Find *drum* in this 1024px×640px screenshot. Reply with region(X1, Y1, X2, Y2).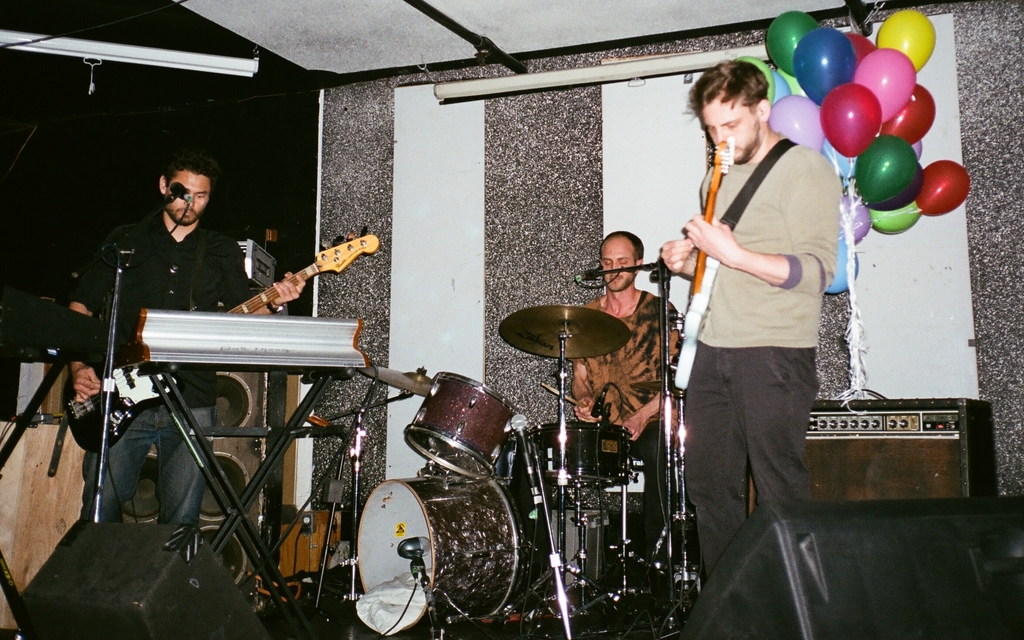
region(526, 421, 635, 490).
